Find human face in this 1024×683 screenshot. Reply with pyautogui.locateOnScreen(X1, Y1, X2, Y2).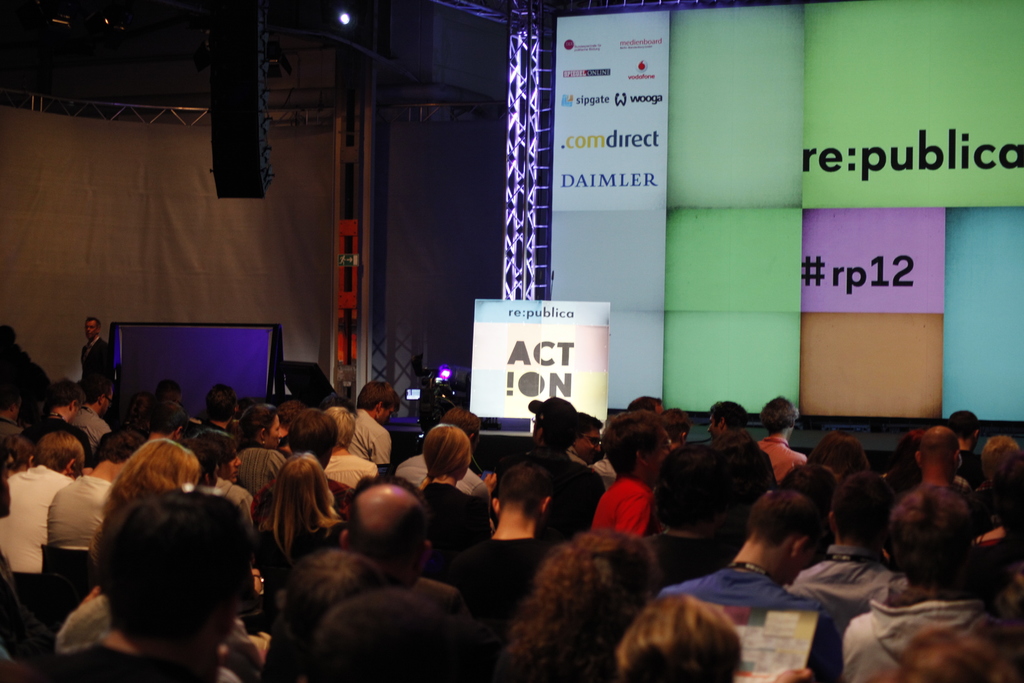
pyautogui.locateOnScreen(85, 320, 98, 339).
